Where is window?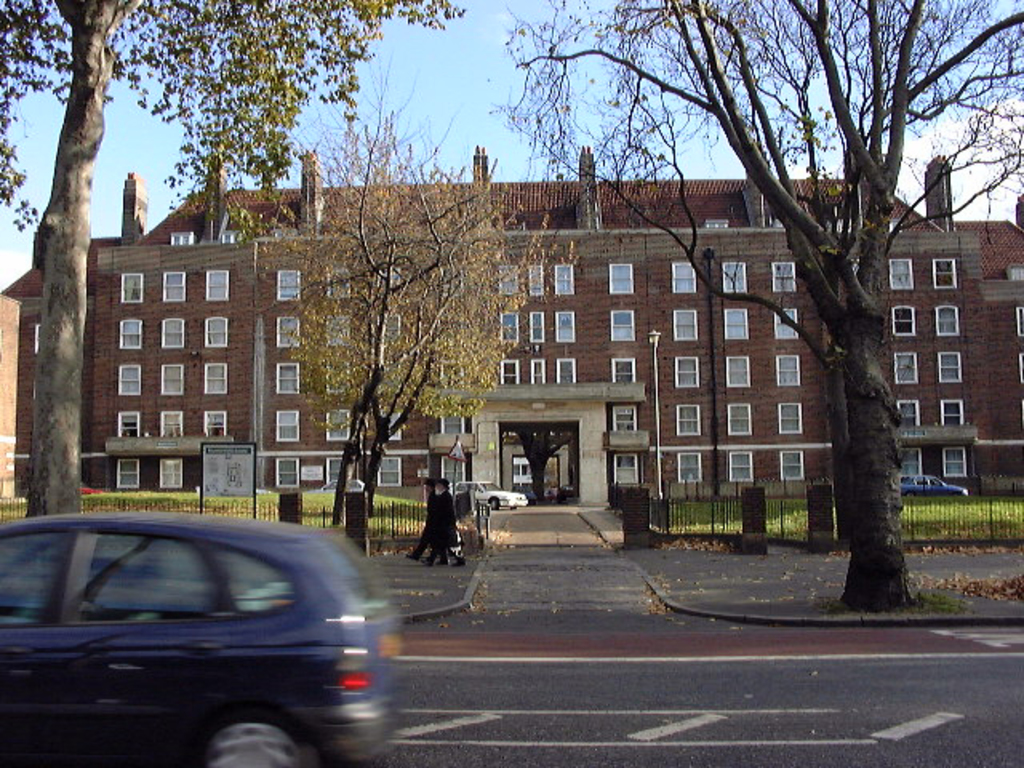
{"left": 373, "top": 453, "right": 398, "bottom": 488}.
